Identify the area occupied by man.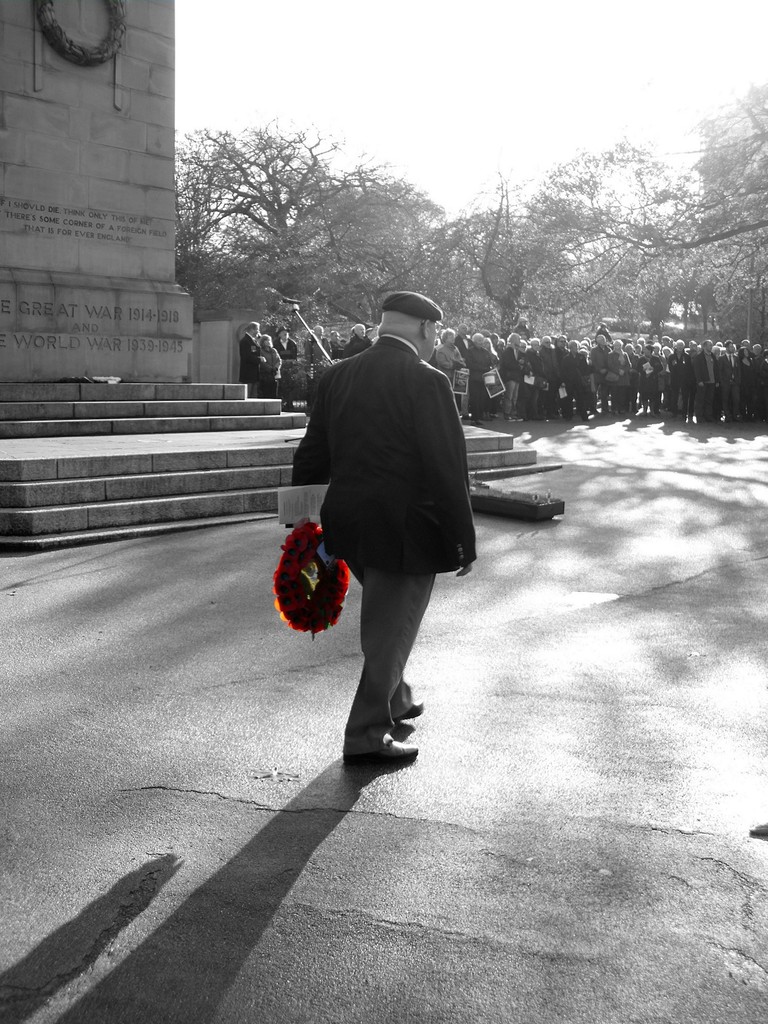
Area: {"x1": 273, "y1": 322, "x2": 298, "y2": 409}.
